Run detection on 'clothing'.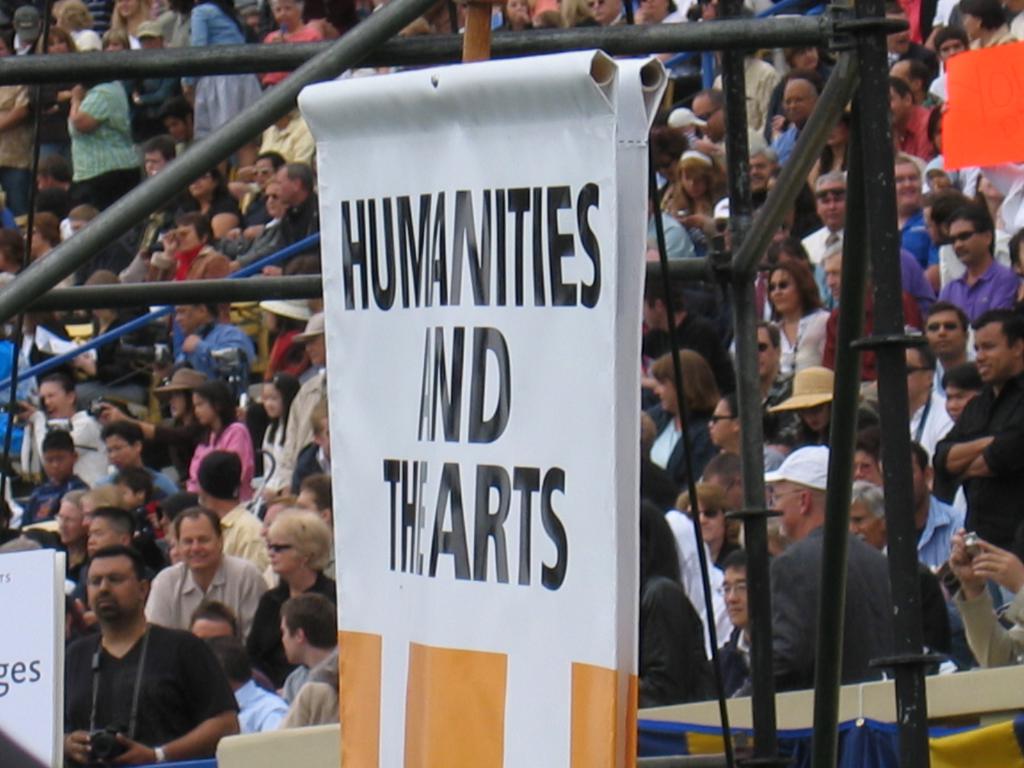
Result: box=[890, 106, 936, 161].
